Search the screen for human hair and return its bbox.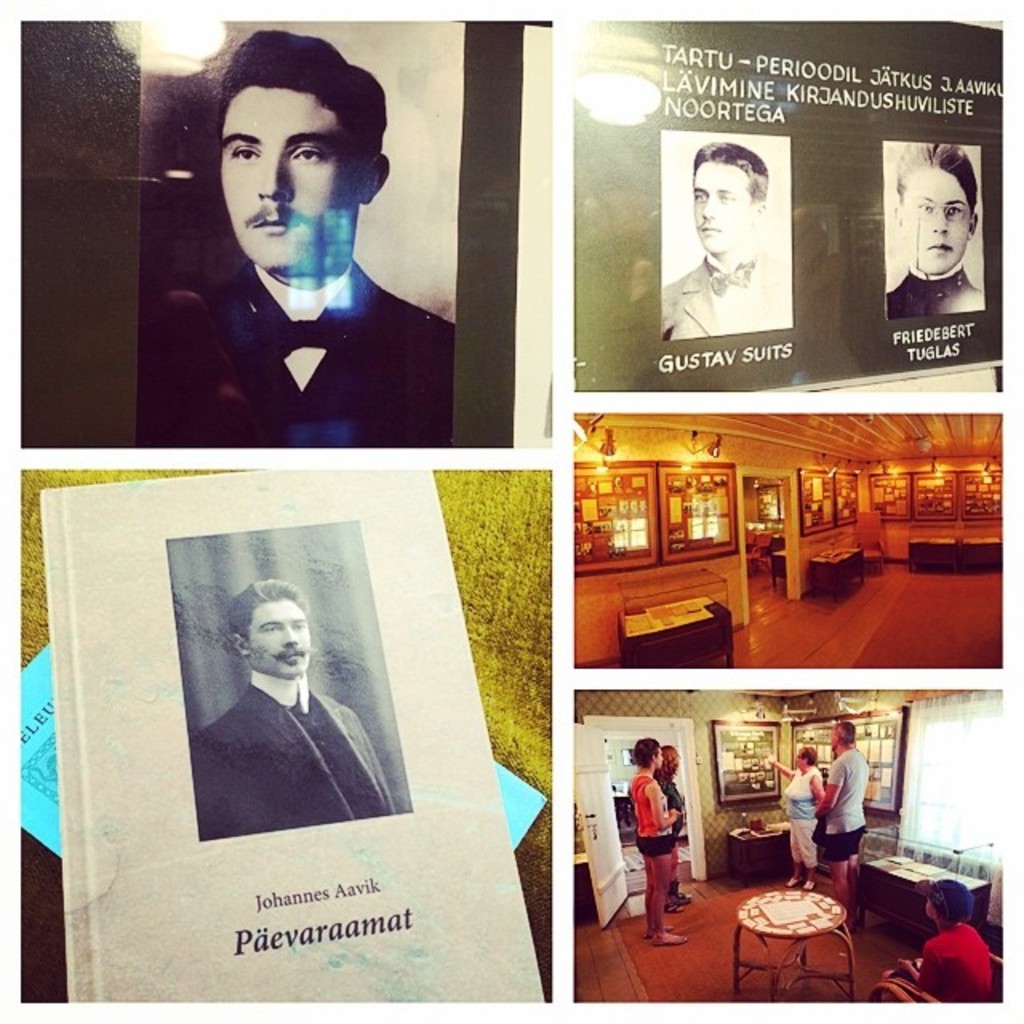
Found: select_region(926, 875, 976, 926).
